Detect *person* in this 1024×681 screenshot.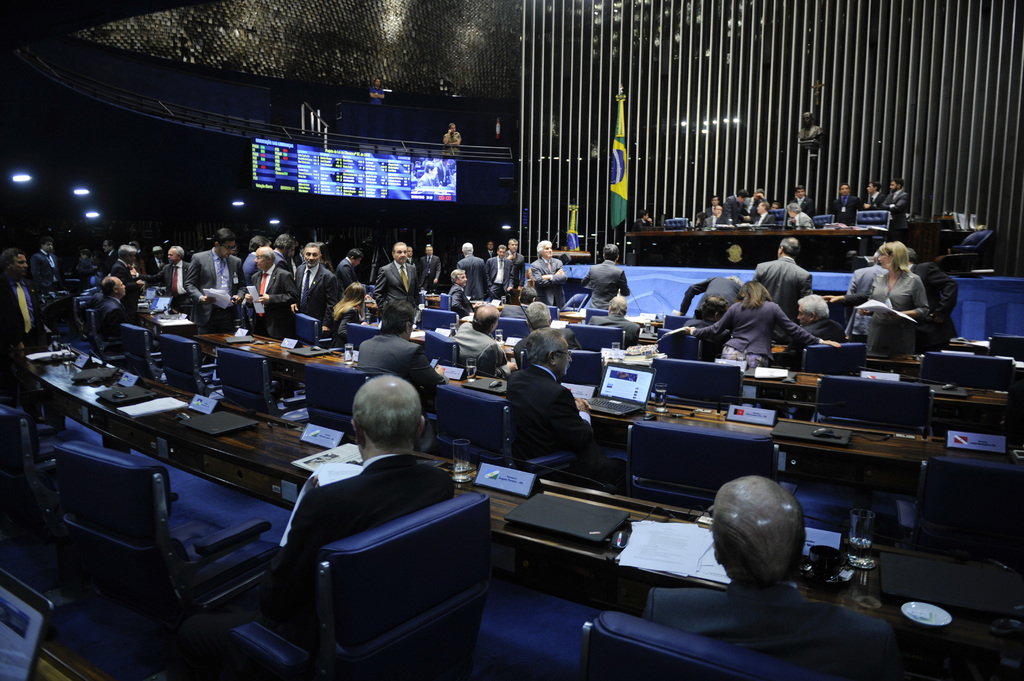
Detection: crop(829, 183, 865, 225).
